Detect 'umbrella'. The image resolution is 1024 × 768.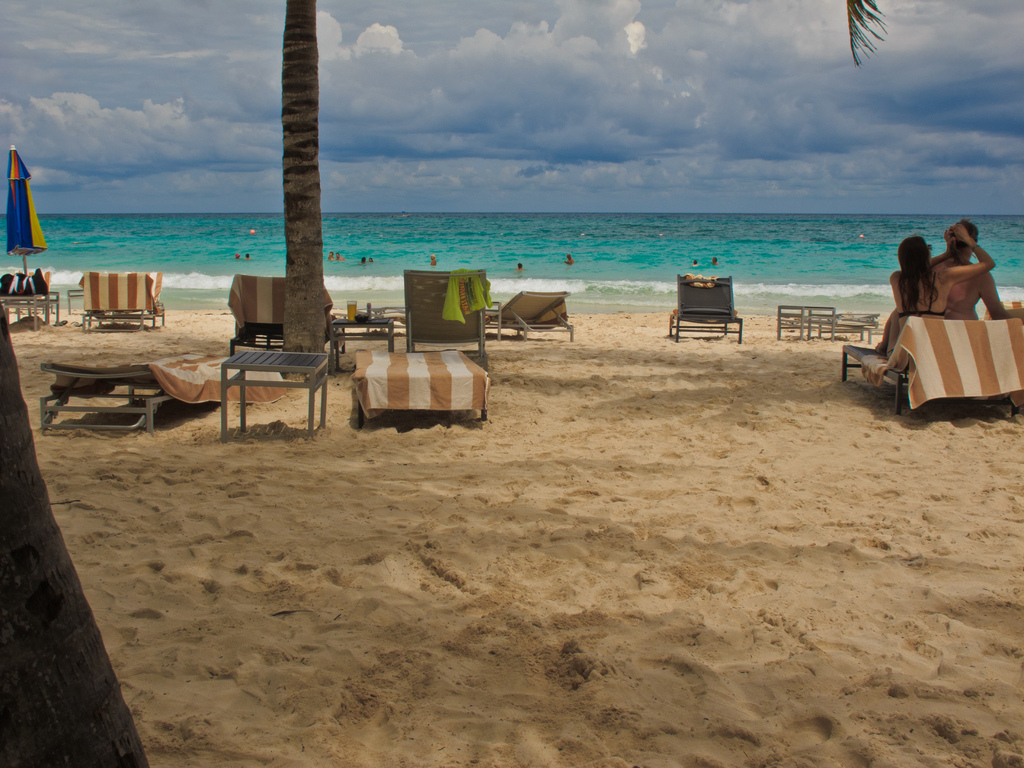
[left=6, top=139, right=51, bottom=299].
